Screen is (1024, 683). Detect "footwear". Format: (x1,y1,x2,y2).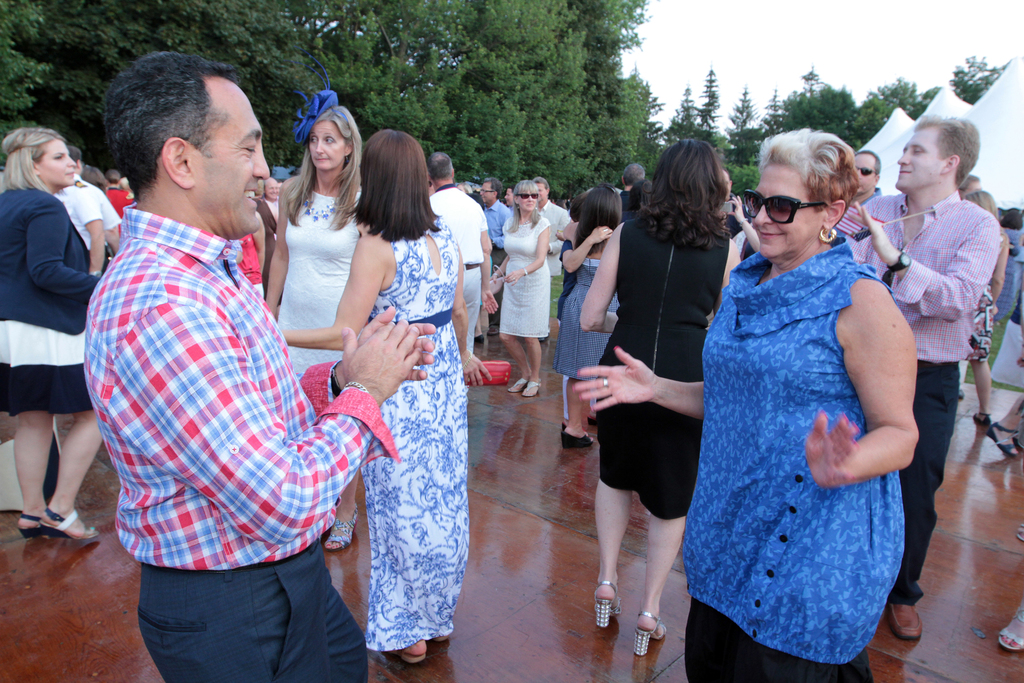
(973,411,994,424).
